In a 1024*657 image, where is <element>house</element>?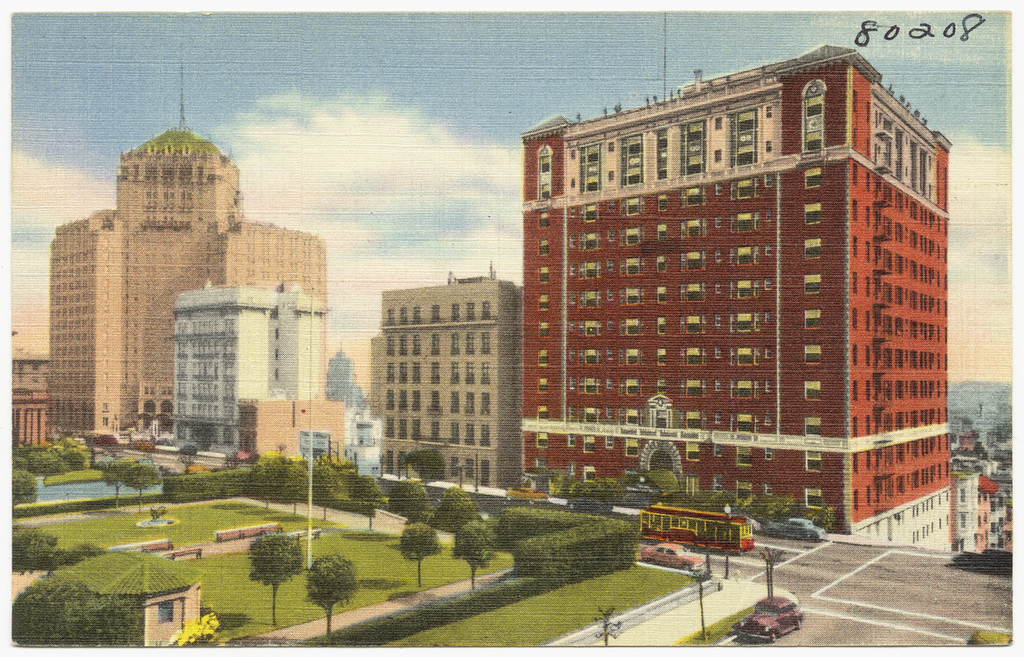
508, 46, 949, 557.
